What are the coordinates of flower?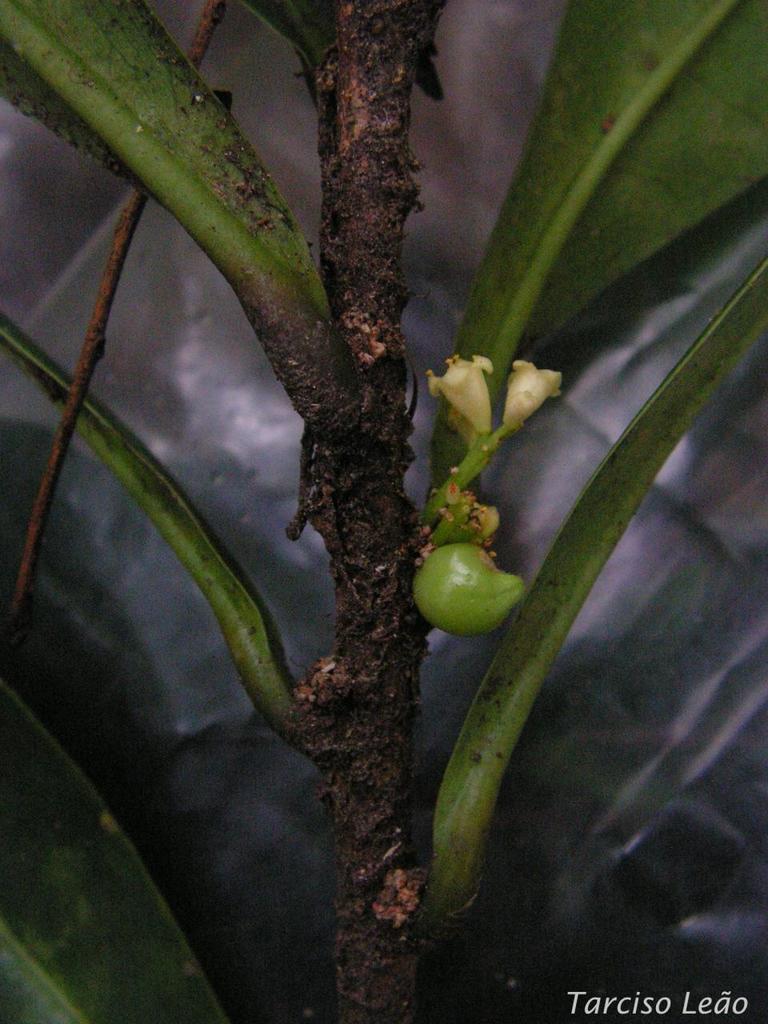
bbox=(503, 360, 563, 430).
